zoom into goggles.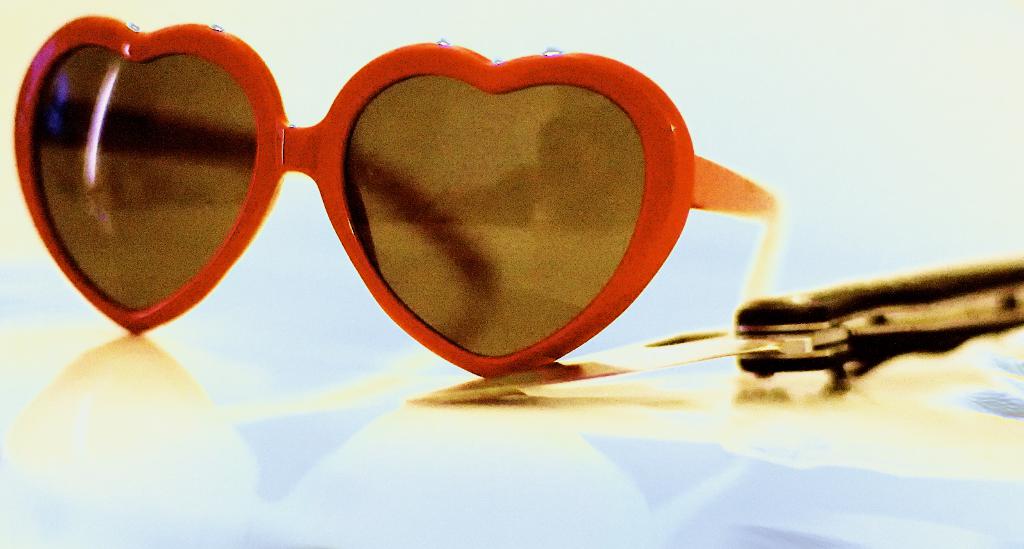
Zoom target: Rect(0, 2, 789, 381).
